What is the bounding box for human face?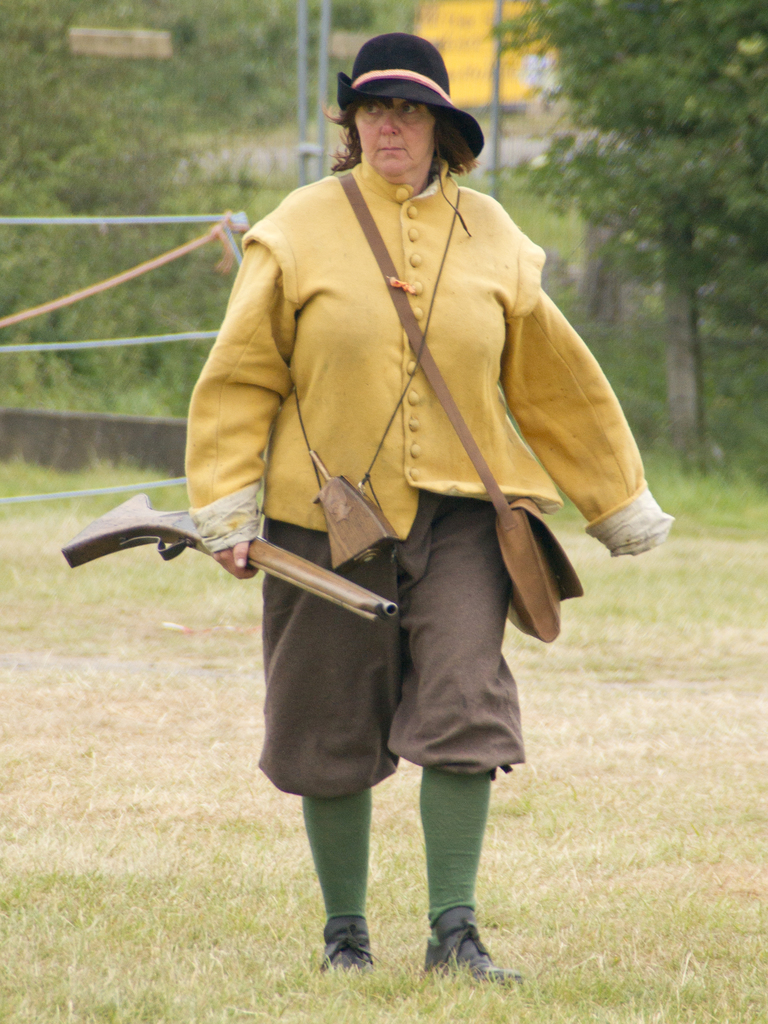
box(356, 99, 436, 174).
